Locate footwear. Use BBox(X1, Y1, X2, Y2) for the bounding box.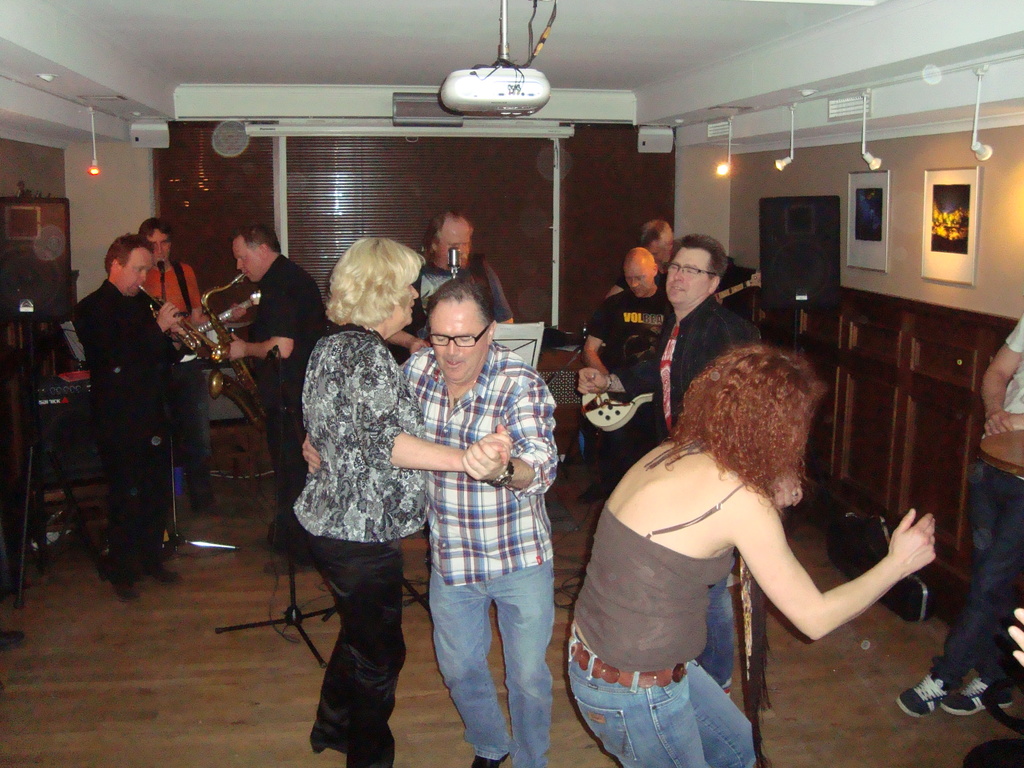
BBox(471, 753, 509, 767).
